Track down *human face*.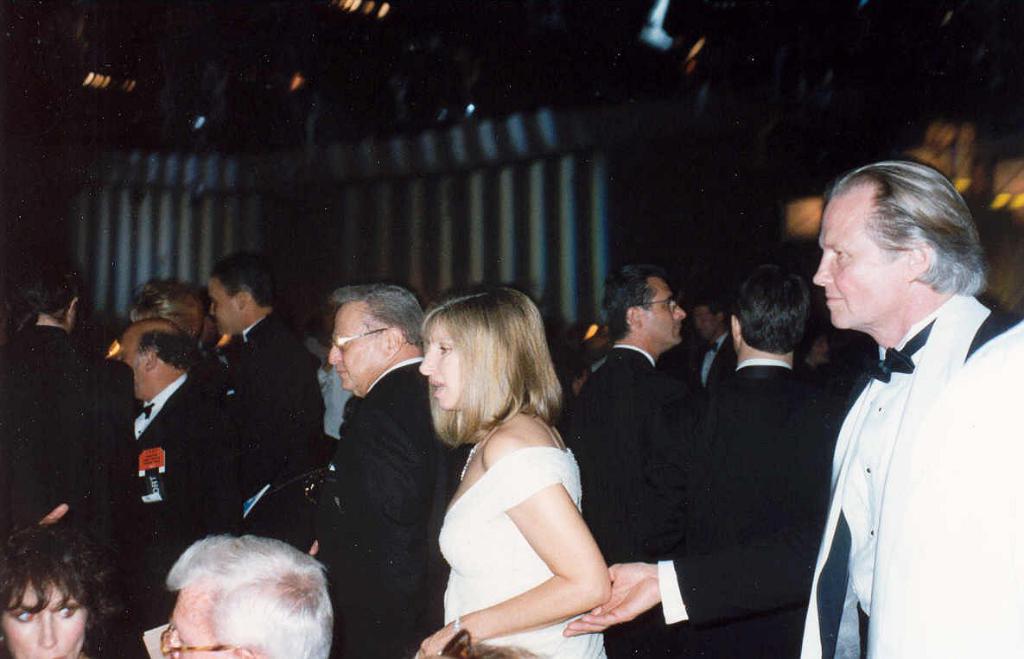
Tracked to left=1, top=580, right=83, bottom=658.
